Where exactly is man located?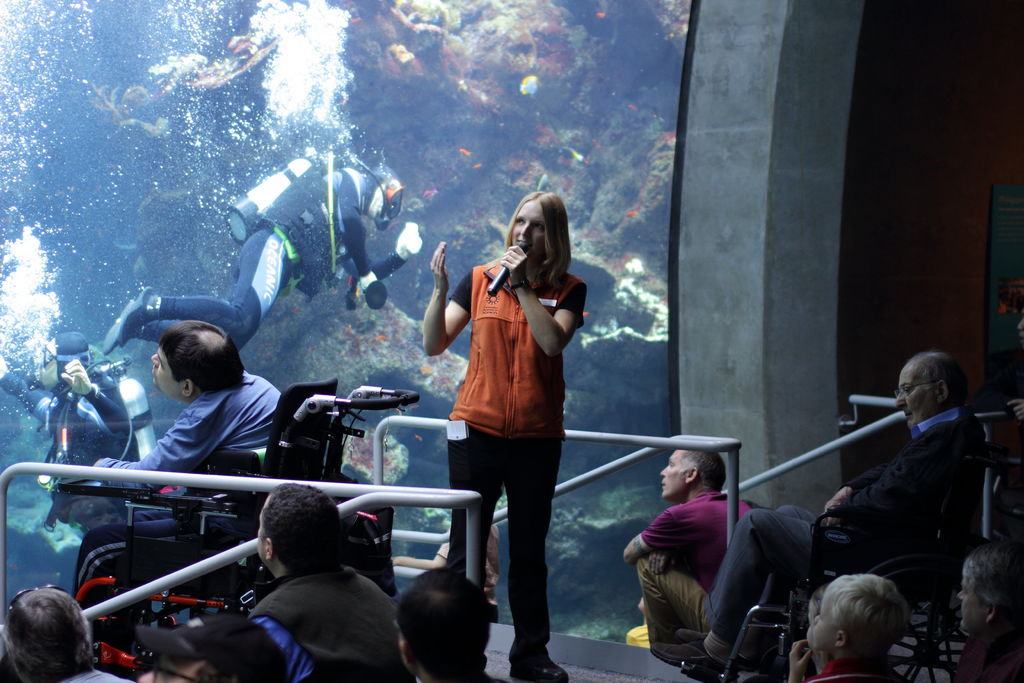
Its bounding box is rect(0, 579, 136, 682).
